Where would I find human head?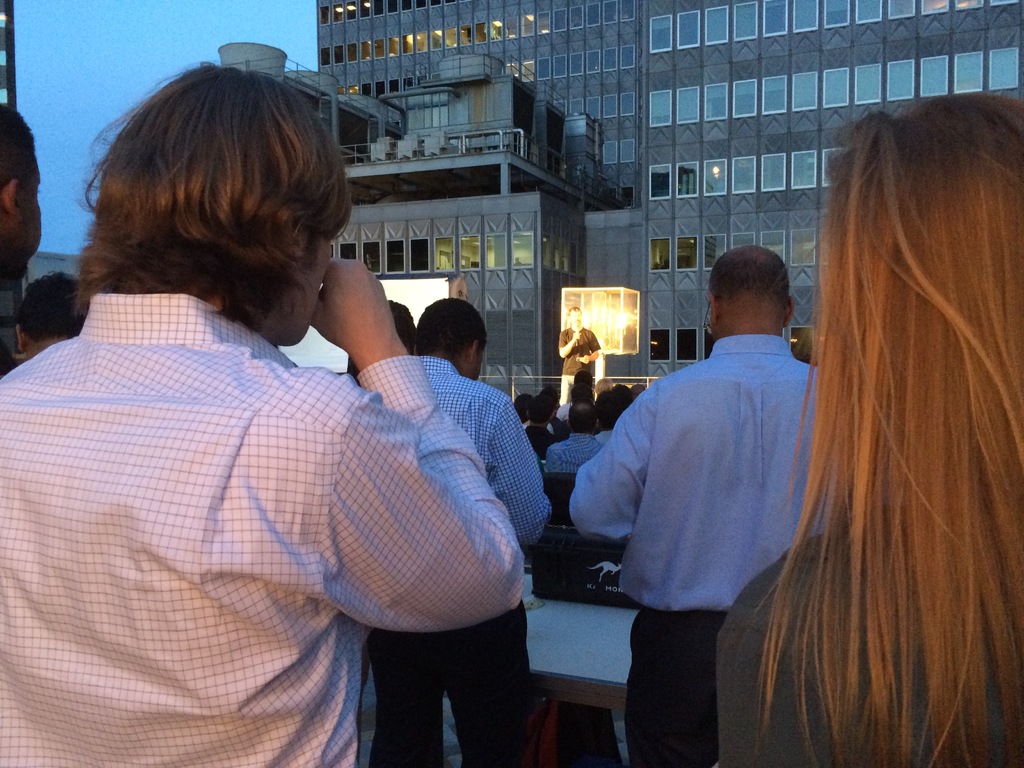
At x1=708 y1=241 x2=797 y2=333.
